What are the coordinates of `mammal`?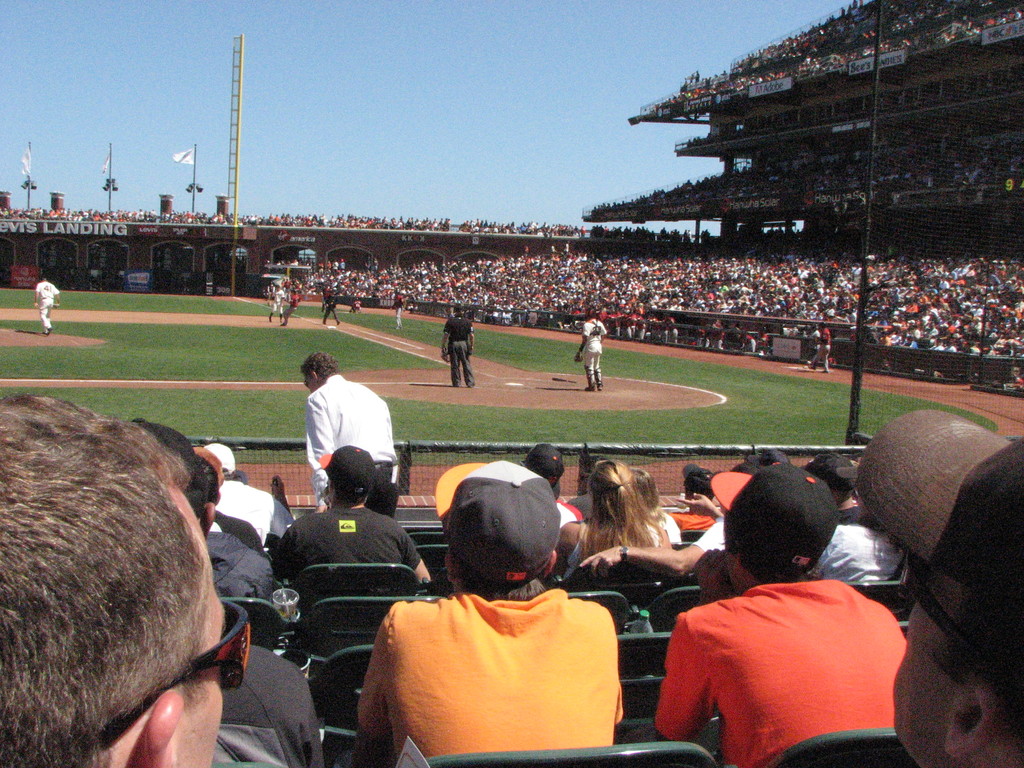
655:463:909:767.
